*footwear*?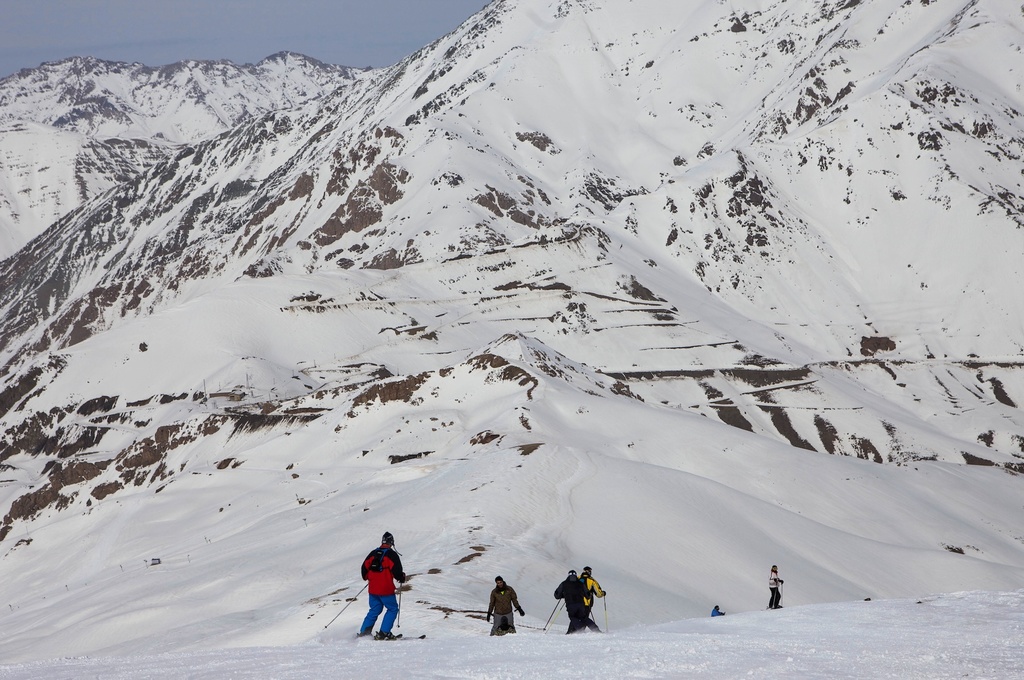
{"x1": 375, "y1": 633, "x2": 396, "y2": 640}
